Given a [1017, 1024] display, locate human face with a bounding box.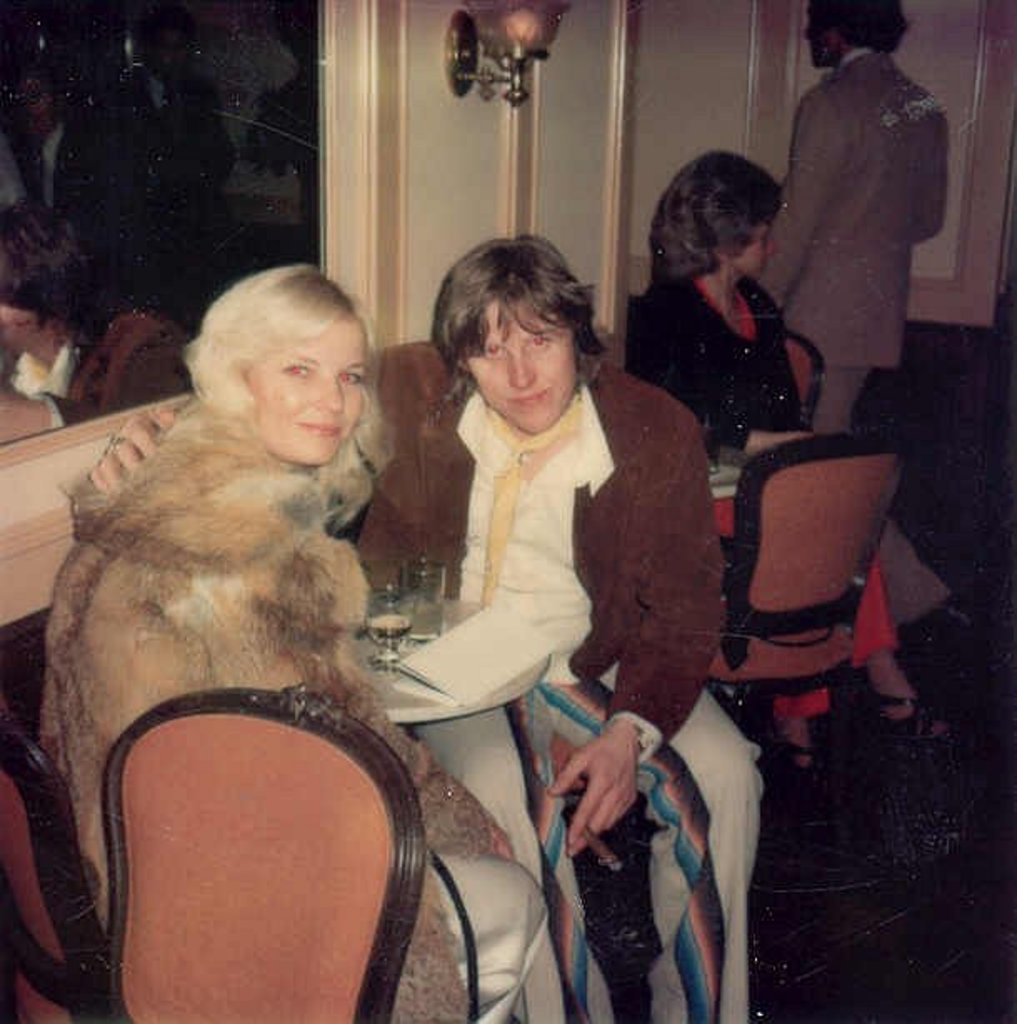
Located: (242, 312, 368, 465).
